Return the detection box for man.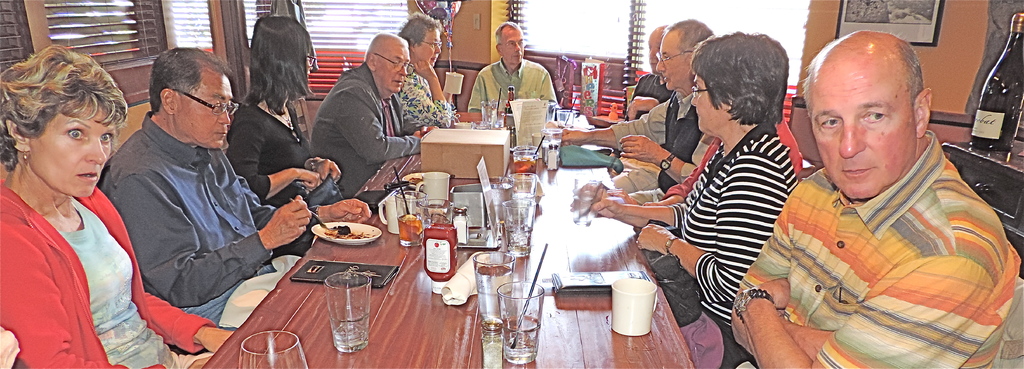
rect(463, 18, 552, 115).
